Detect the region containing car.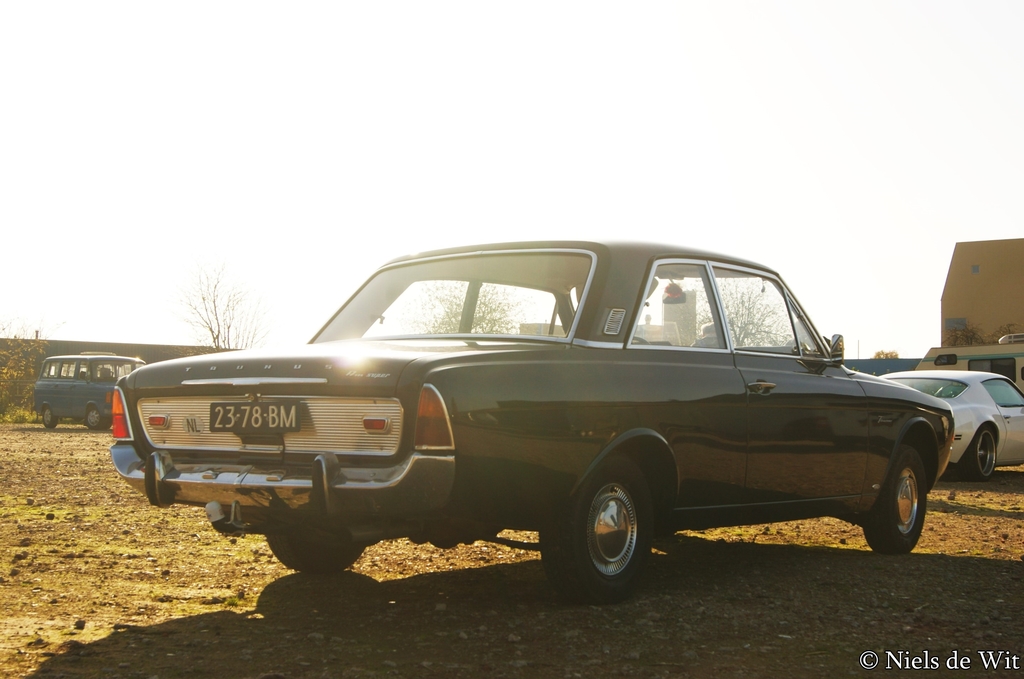
<bbox>880, 368, 1023, 480</bbox>.
